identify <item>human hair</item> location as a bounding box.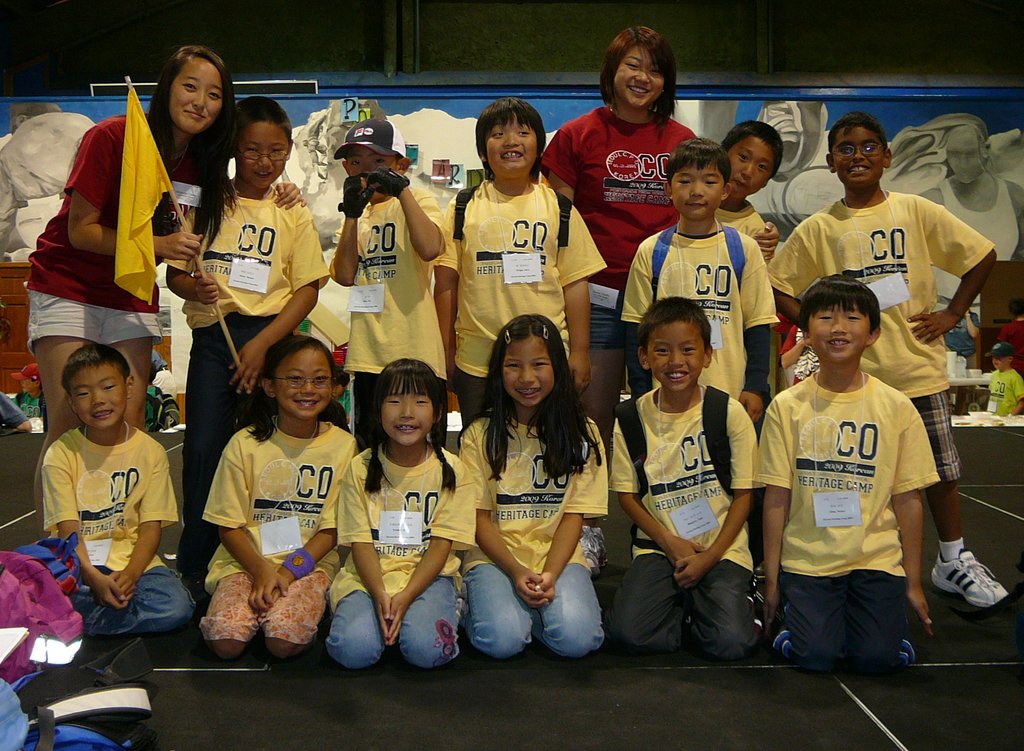
detection(796, 271, 882, 334).
